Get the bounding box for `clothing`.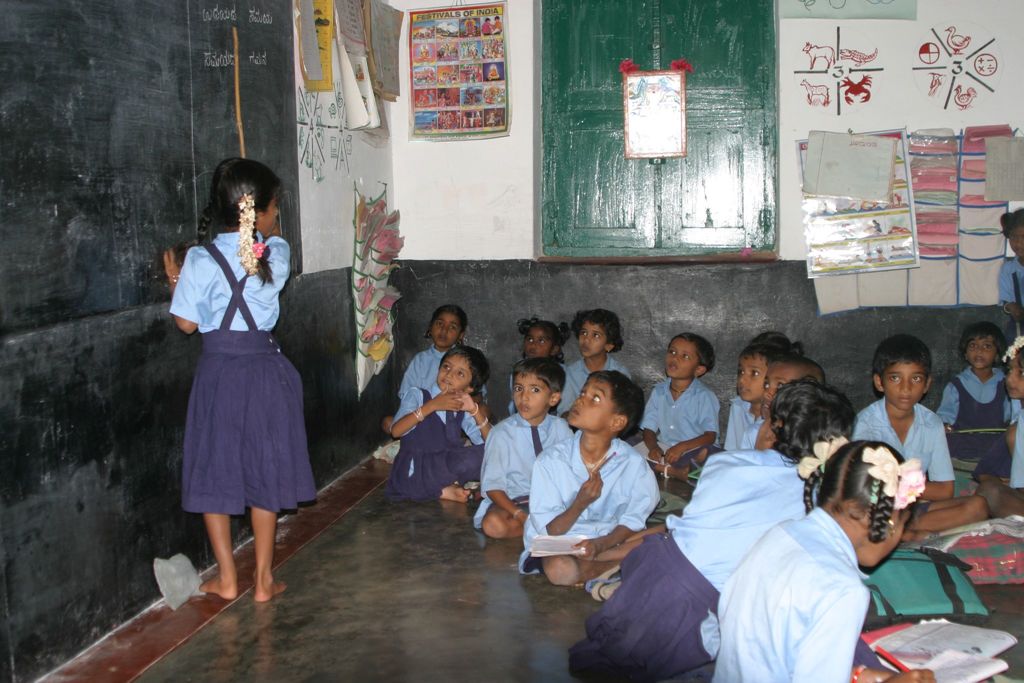
[x1=169, y1=210, x2=309, y2=527].
